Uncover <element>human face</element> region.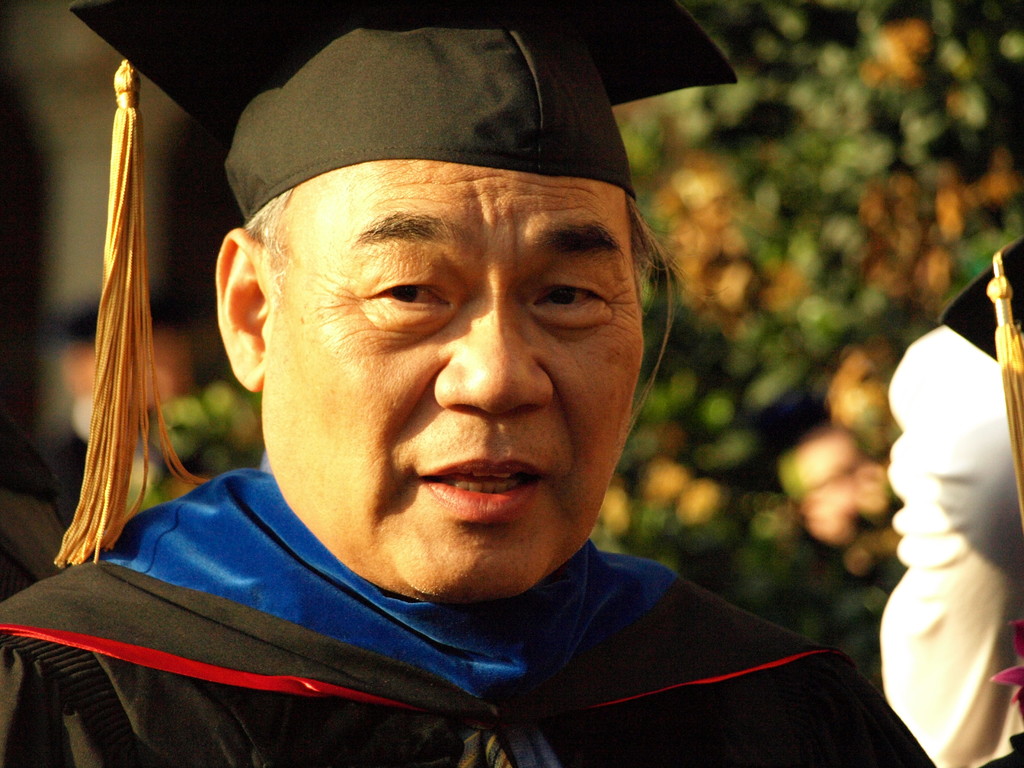
Uncovered: bbox=[262, 162, 647, 605].
